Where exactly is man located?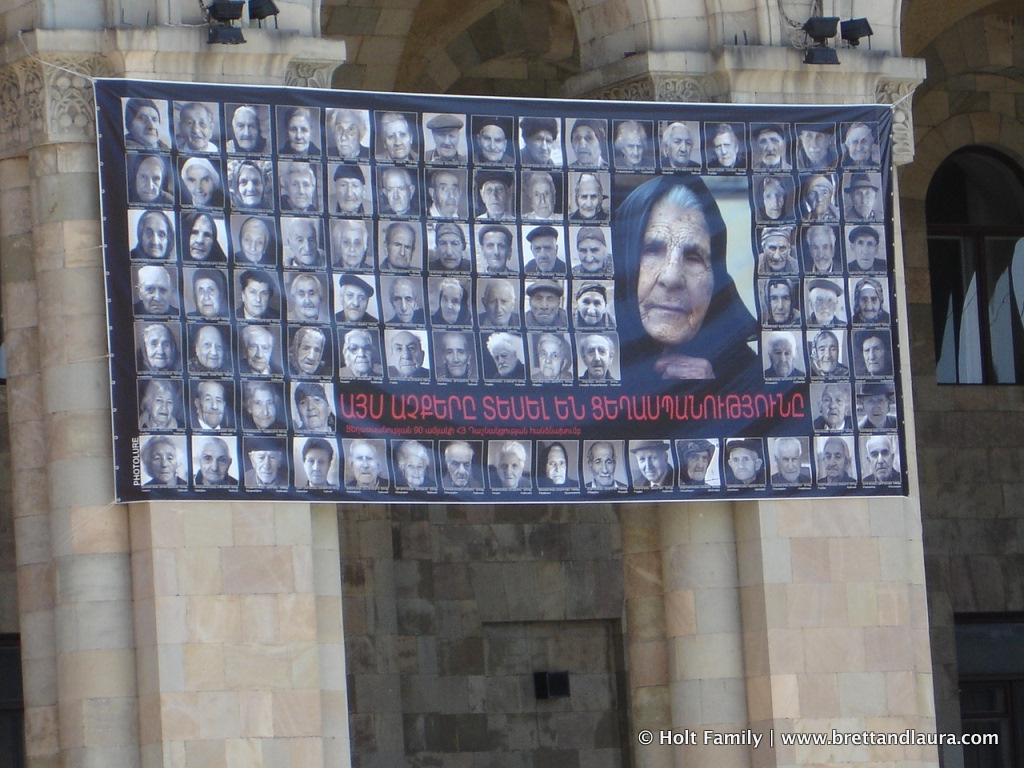
Its bounding box is pyautogui.locateOnScreen(326, 108, 368, 162).
